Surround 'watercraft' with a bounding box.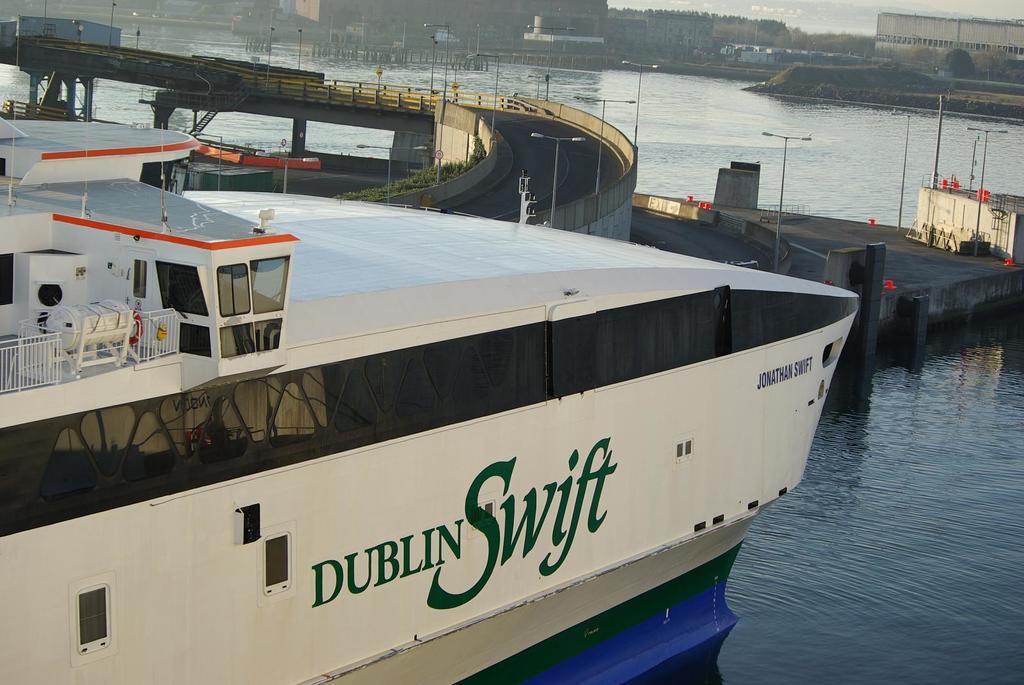
{"left": 0, "top": 61, "right": 876, "bottom": 665}.
